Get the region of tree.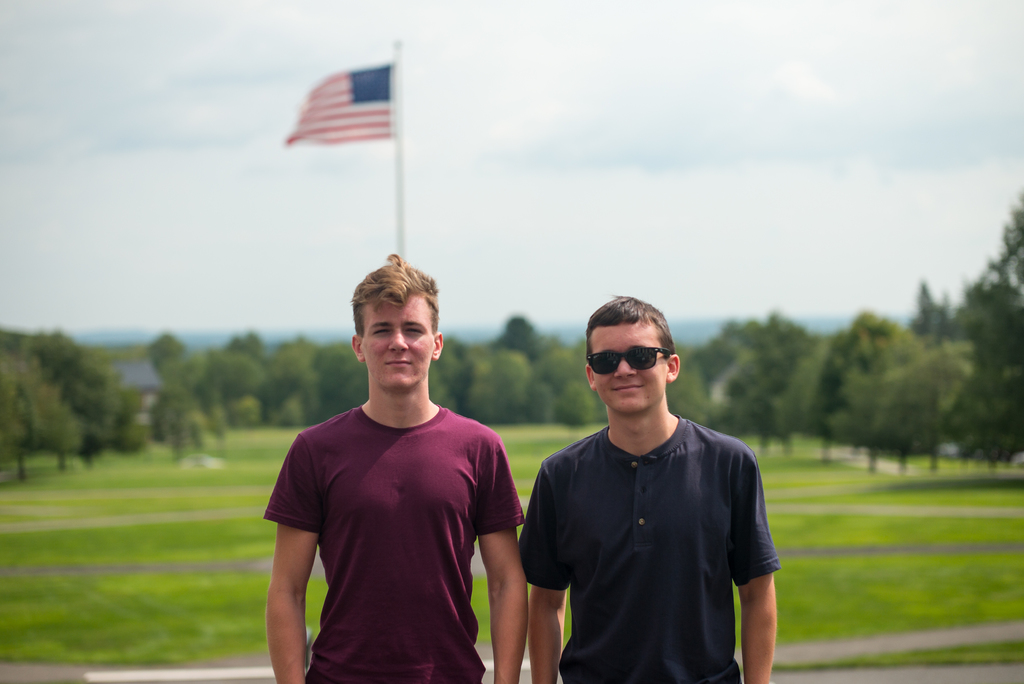
785:310:918:436.
